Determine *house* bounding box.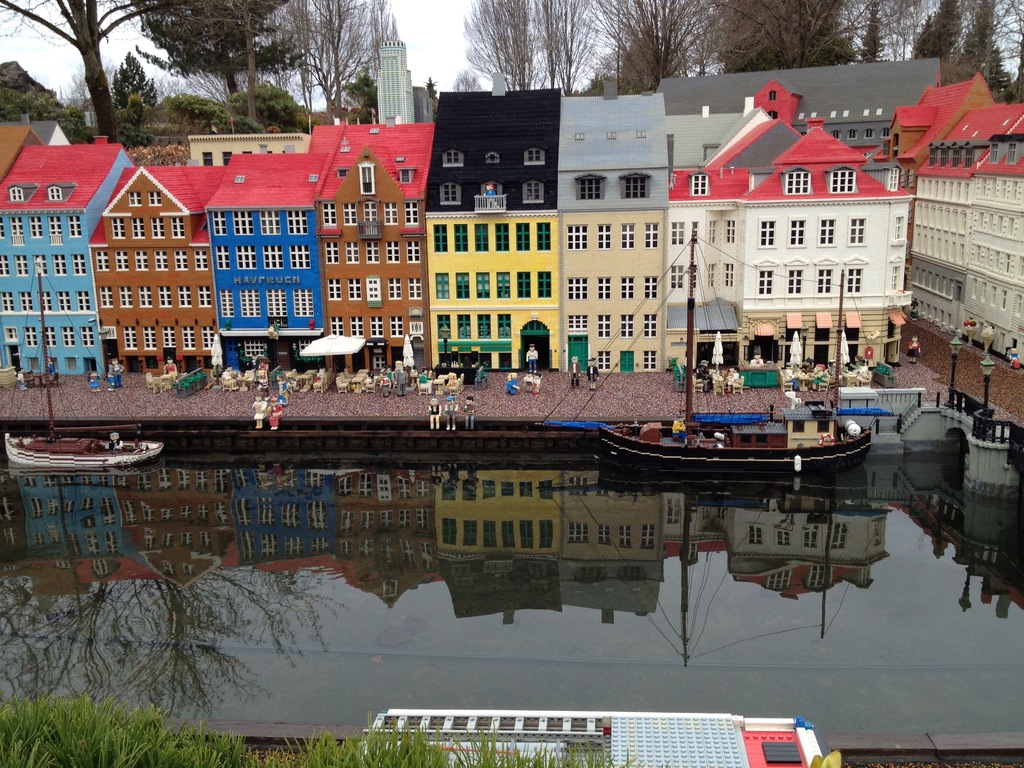
Determined: 671/58/947/372.
